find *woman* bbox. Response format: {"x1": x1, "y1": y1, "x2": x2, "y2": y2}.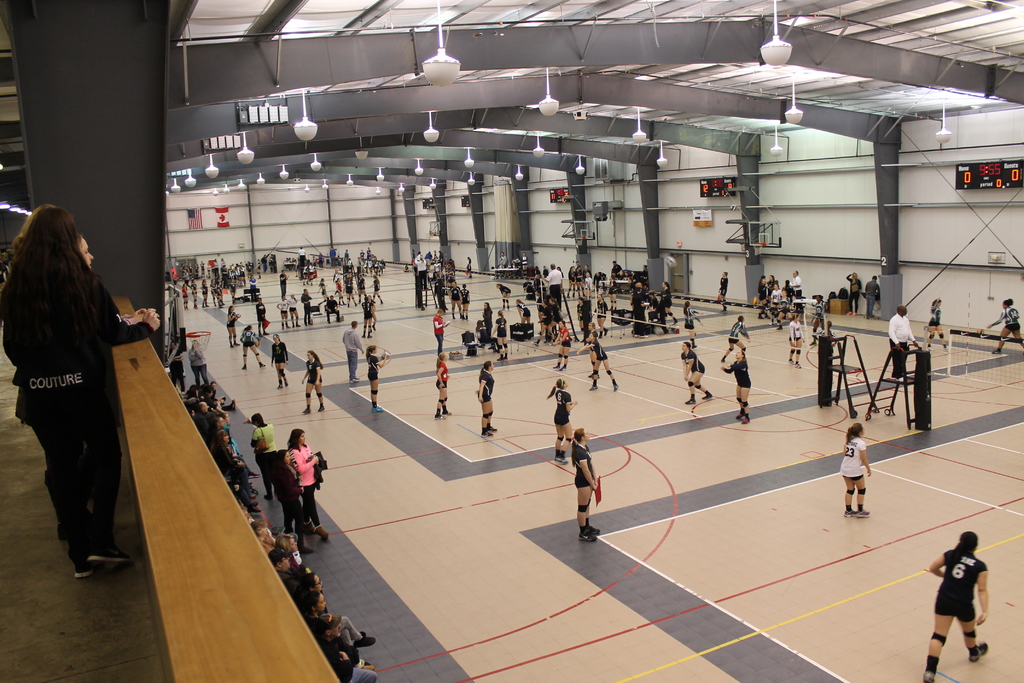
{"x1": 521, "y1": 252, "x2": 529, "y2": 279}.
